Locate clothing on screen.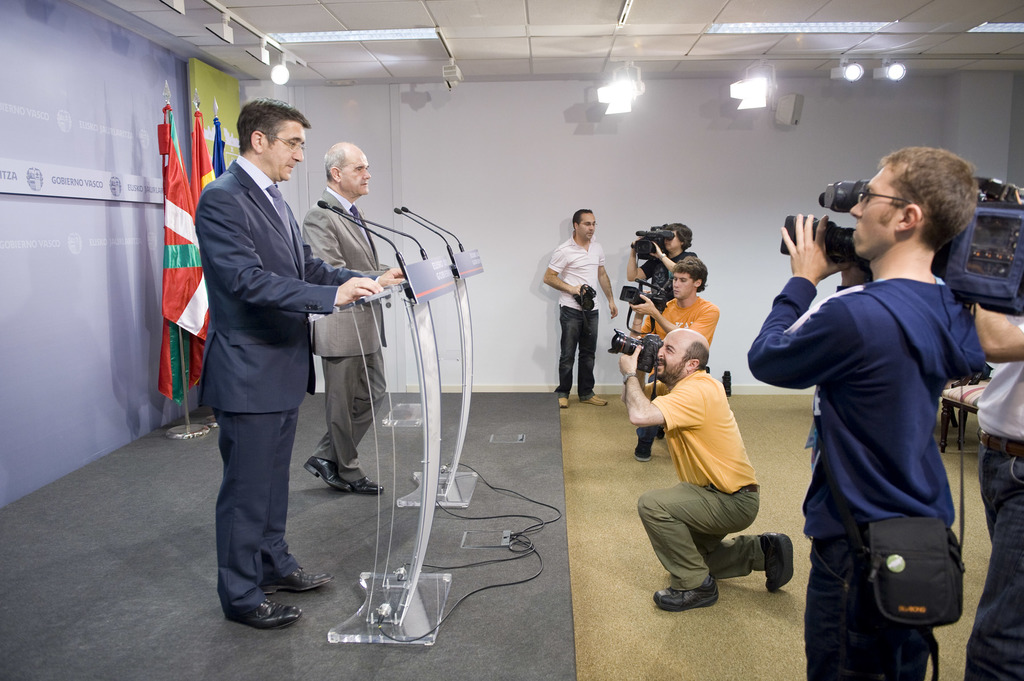
On screen at {"left": 961, "top": 303, "right": 1023, "bottom": 680}.
